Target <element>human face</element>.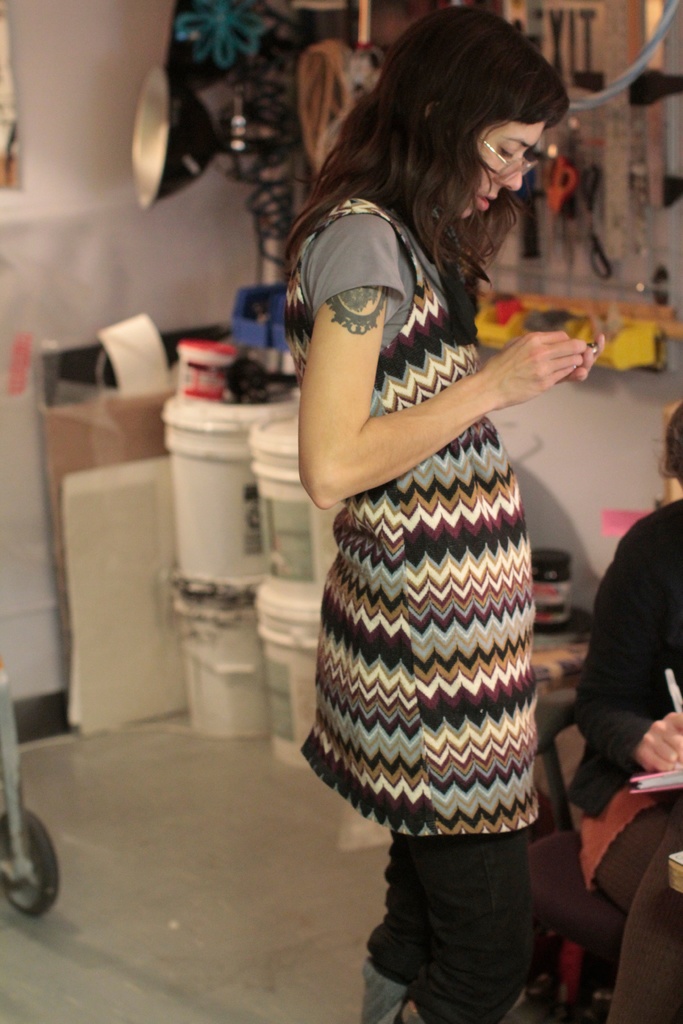
Target region: BBox(463, 116, 534, 218).
